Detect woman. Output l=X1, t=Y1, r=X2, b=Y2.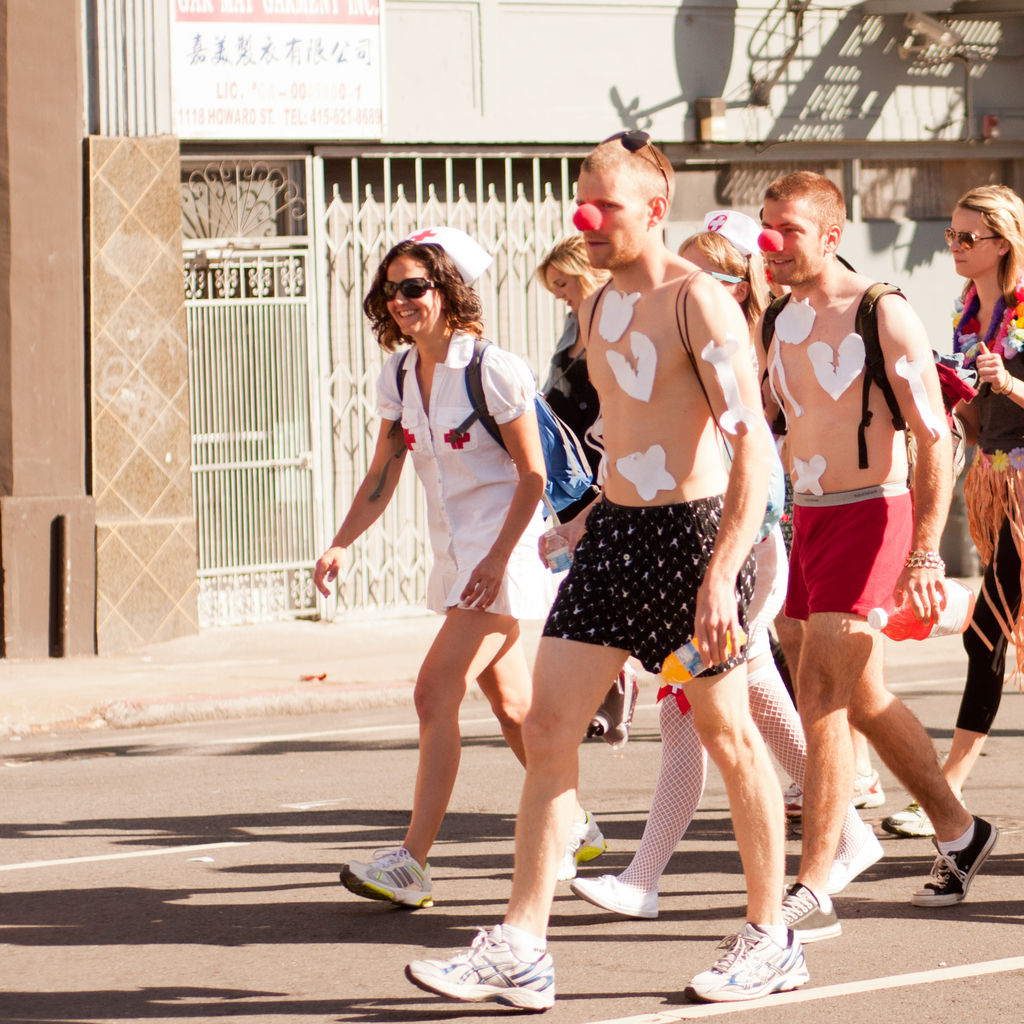
l=538, t=230, r=649, b=744.
